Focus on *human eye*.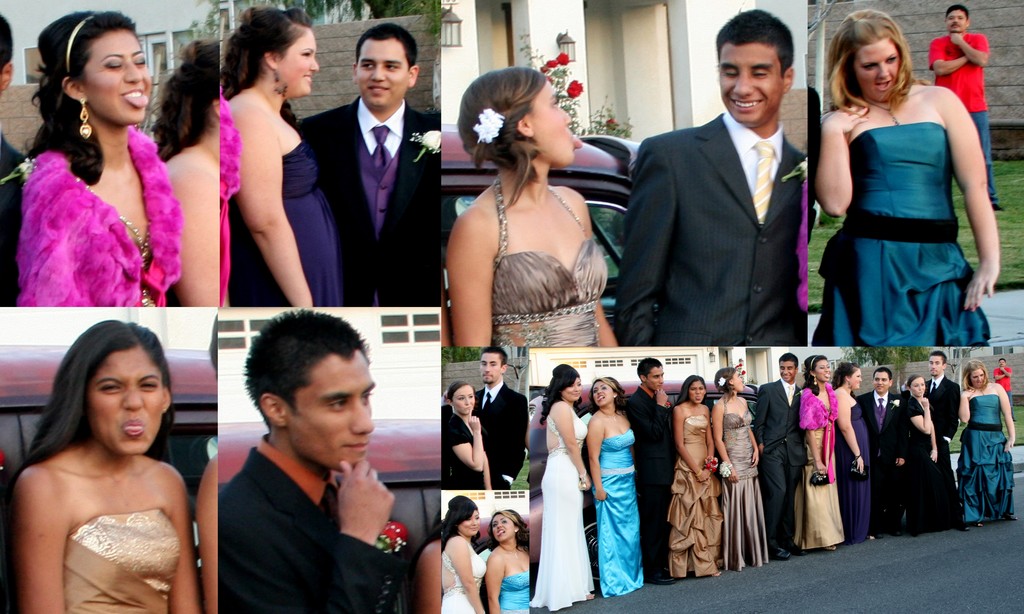
Focused at l=481, t=362, r=486, b=367.
